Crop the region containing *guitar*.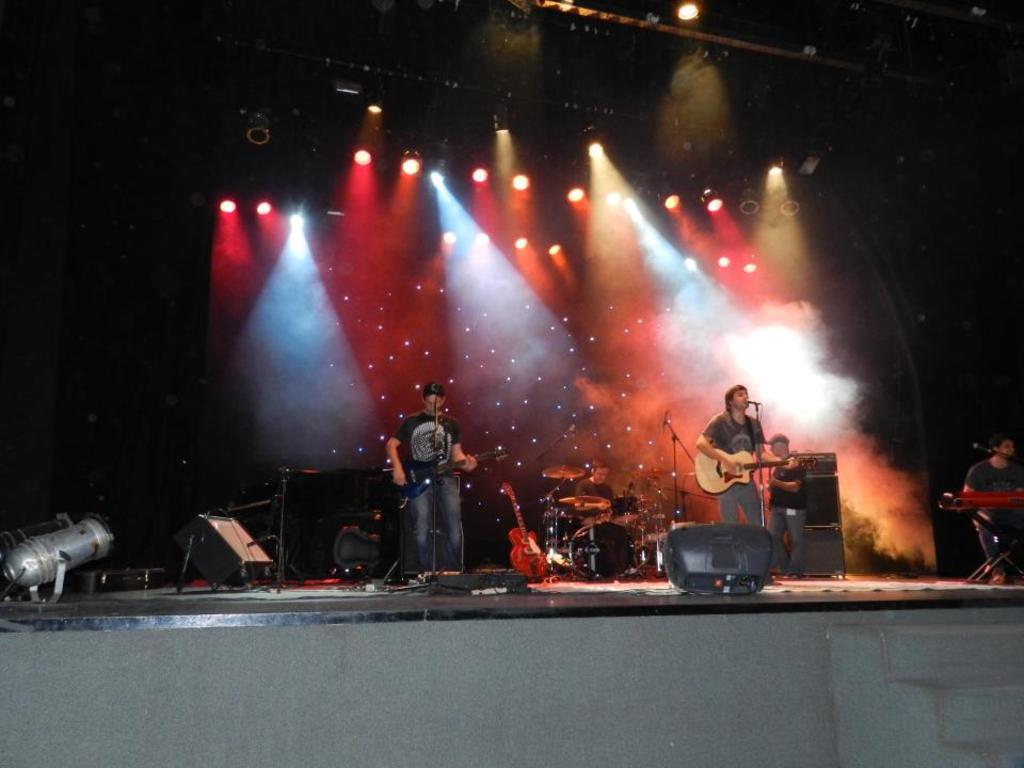
Crop region: {"left": 391, "top": 449, "right": 506, "bottom": 500}.
